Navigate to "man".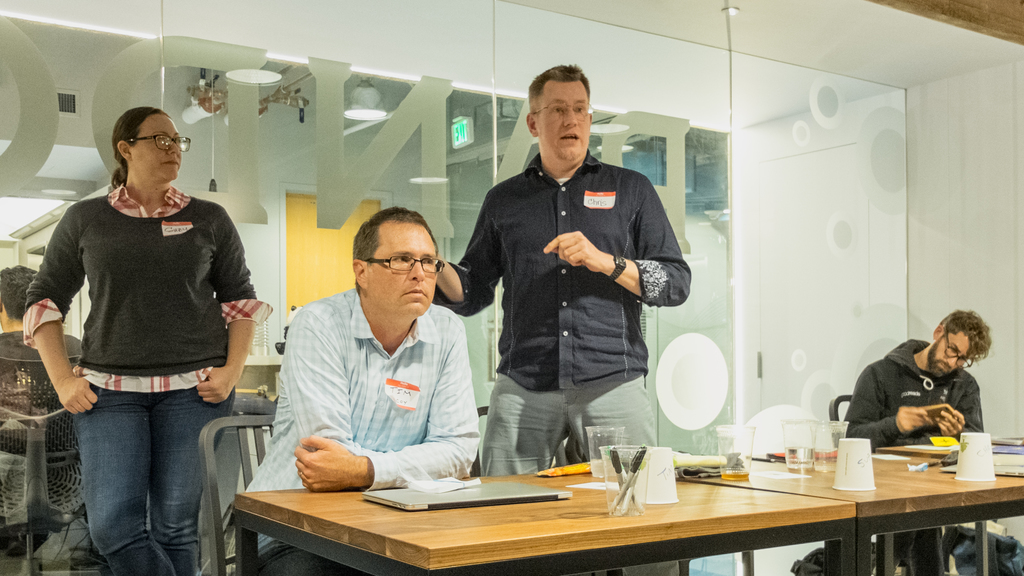
Navigation target: <box>424,50,689,575</box>.
